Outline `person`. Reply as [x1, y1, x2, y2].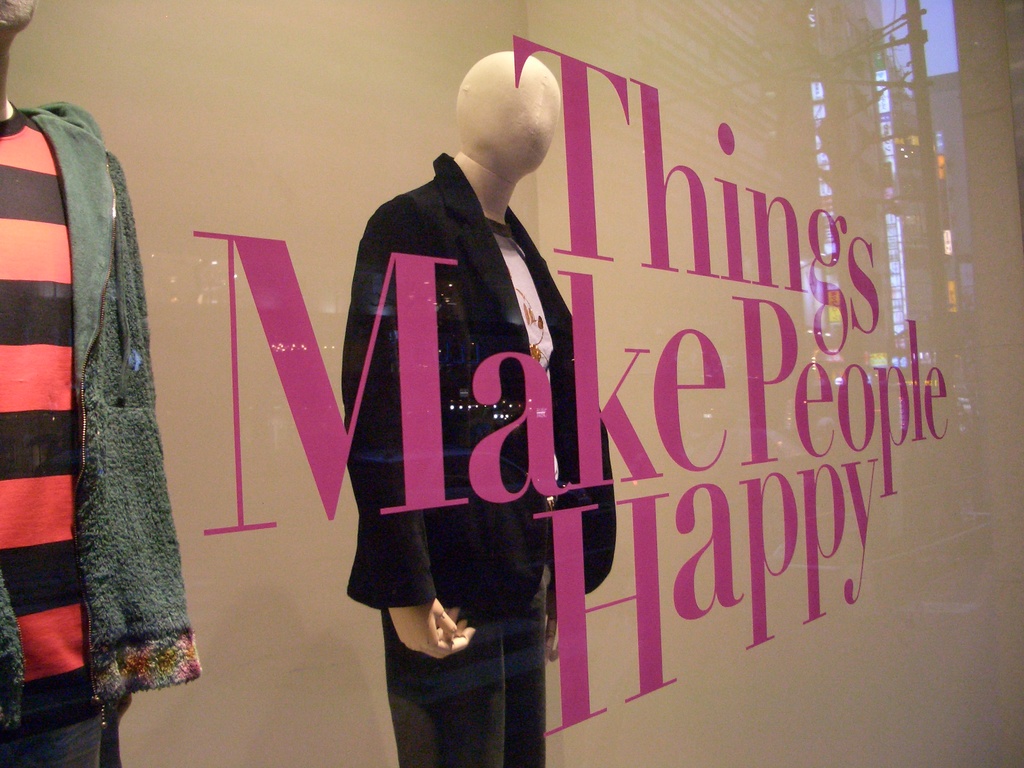
[0, 0, 202, 767].
